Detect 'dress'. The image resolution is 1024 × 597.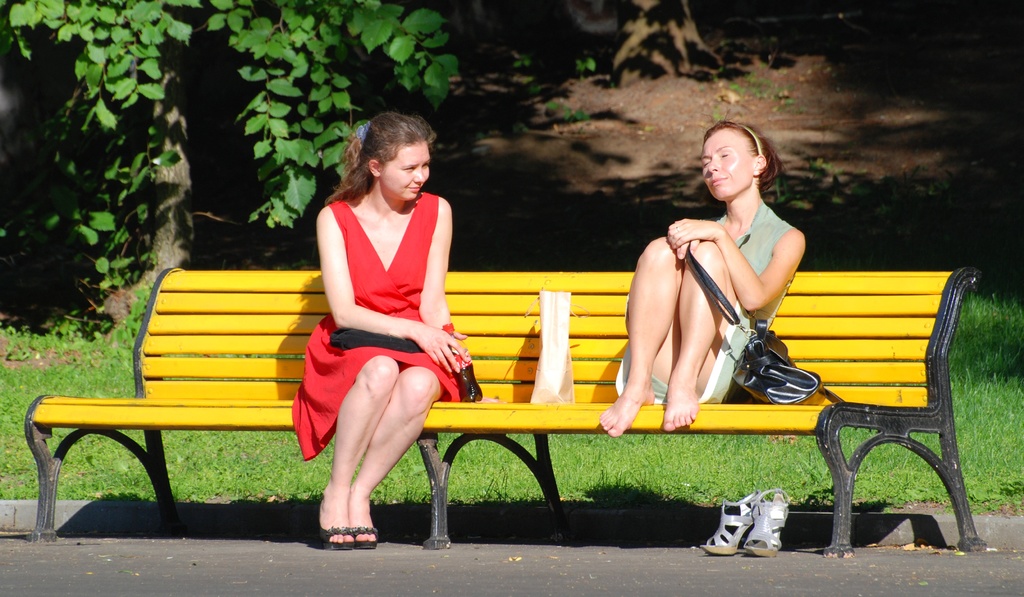
[289,191,455,459].
